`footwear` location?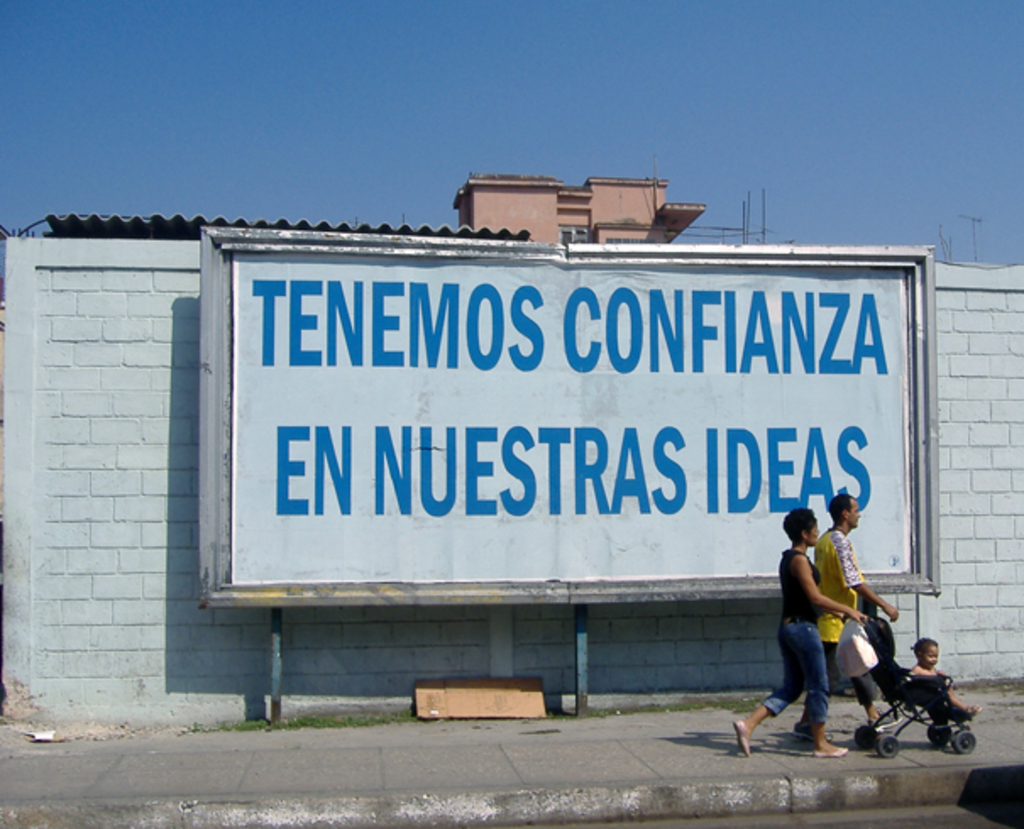
733:722:751:756
